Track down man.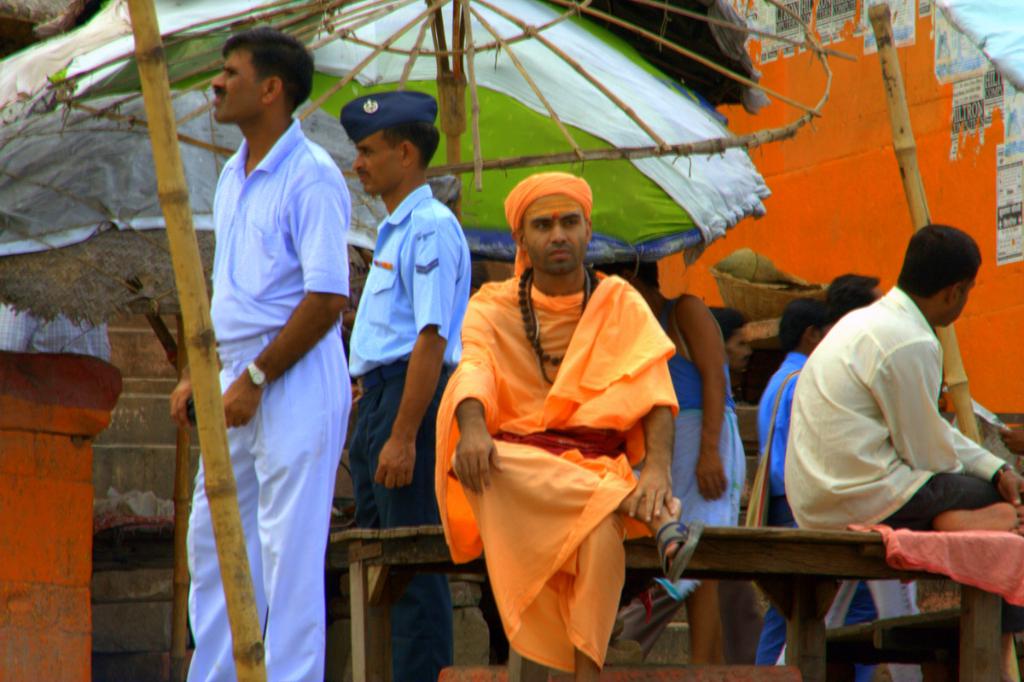
Tracked to 340 90 469 681.
